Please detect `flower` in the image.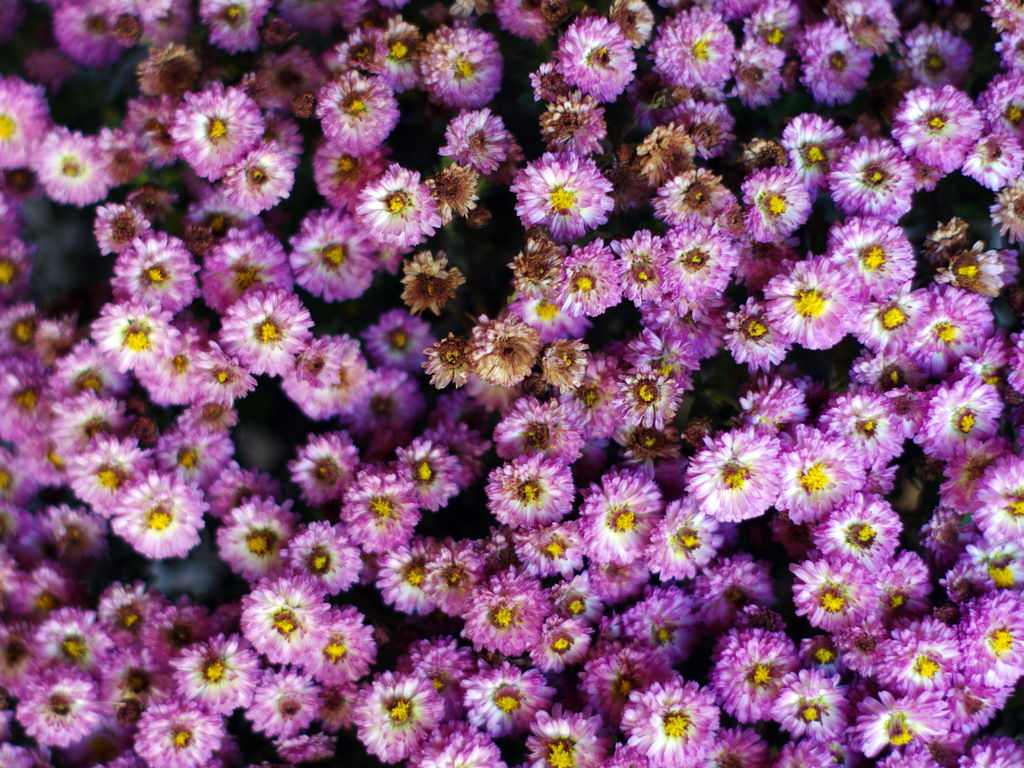
(left=522, top=141, right=620, bottom=235).
